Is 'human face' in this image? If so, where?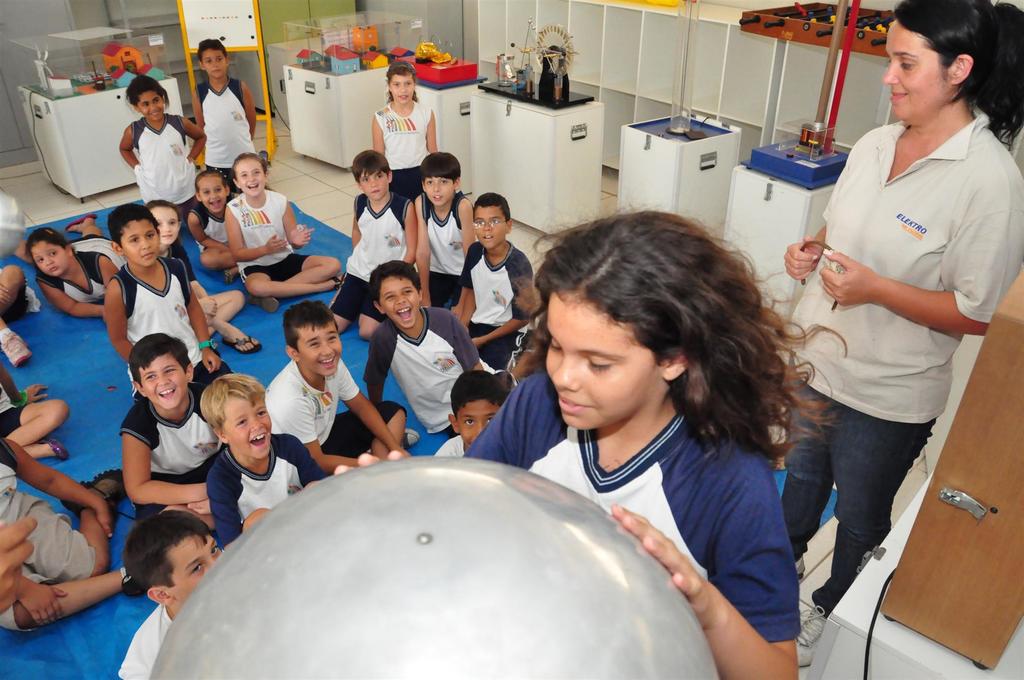
Yes, at detection(476, 206, 507, 245).
